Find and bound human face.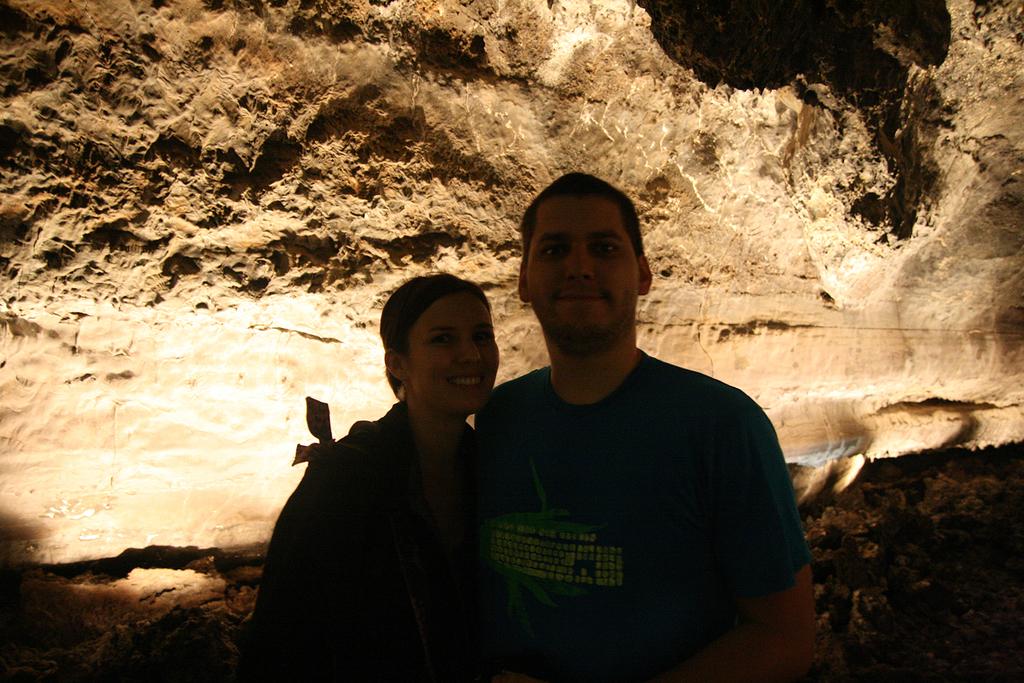
Bound: bbox=(524, 192, 640, 350).
